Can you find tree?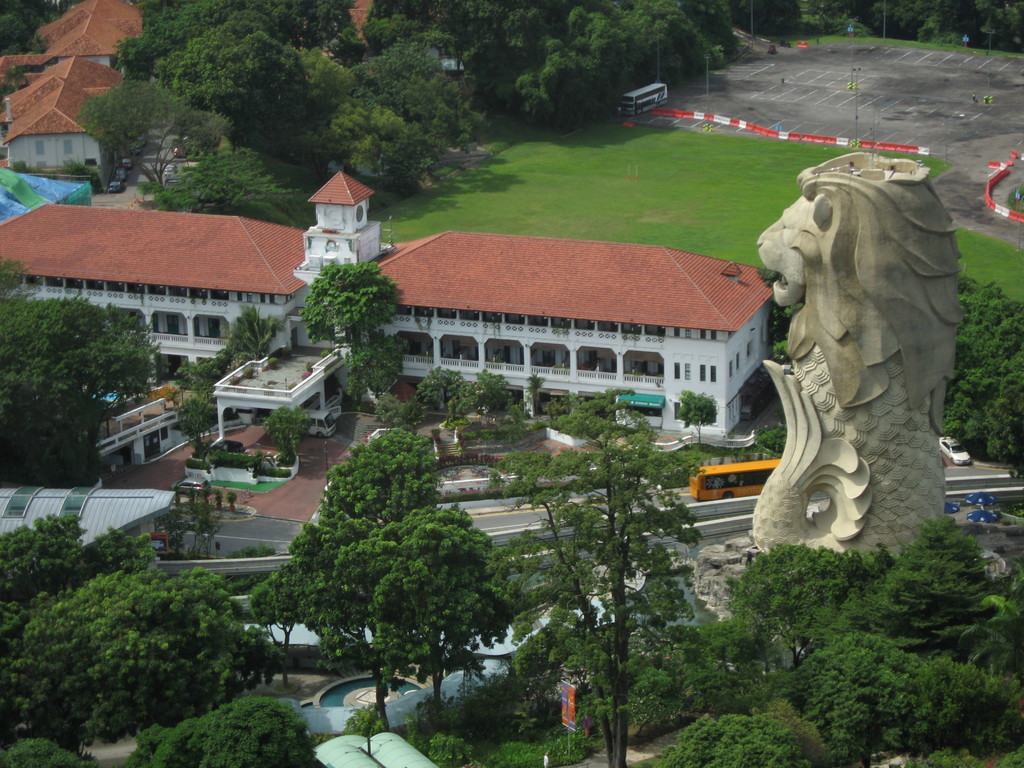
Yes, bounding box: <bbox>403, 499, 520, 705</bbox>.
